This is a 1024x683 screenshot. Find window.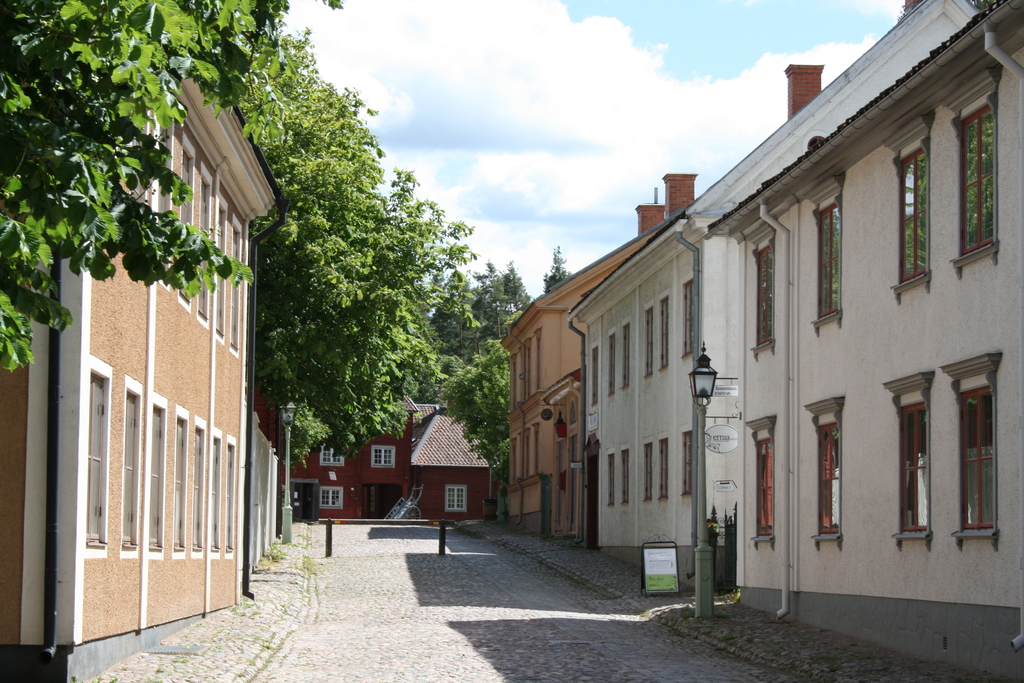
Bounding box: region(644, 438, 655, 503).
